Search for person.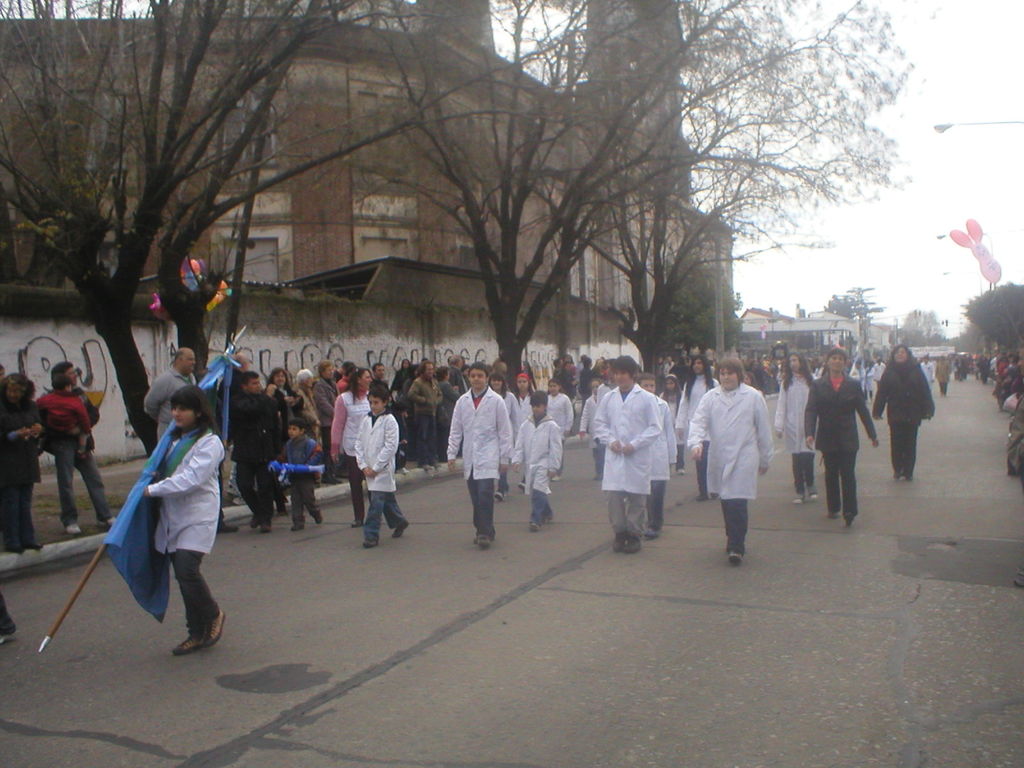
Found at region(140, 383, 227, 653).
